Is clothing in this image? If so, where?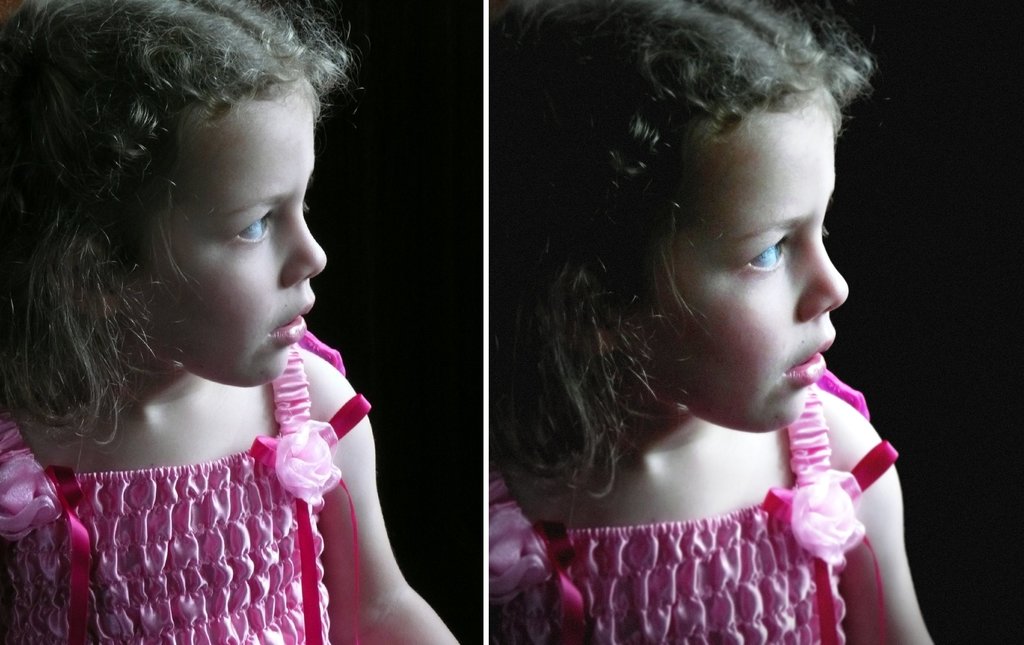
Yes, at box(0, 317, 376, 644).
